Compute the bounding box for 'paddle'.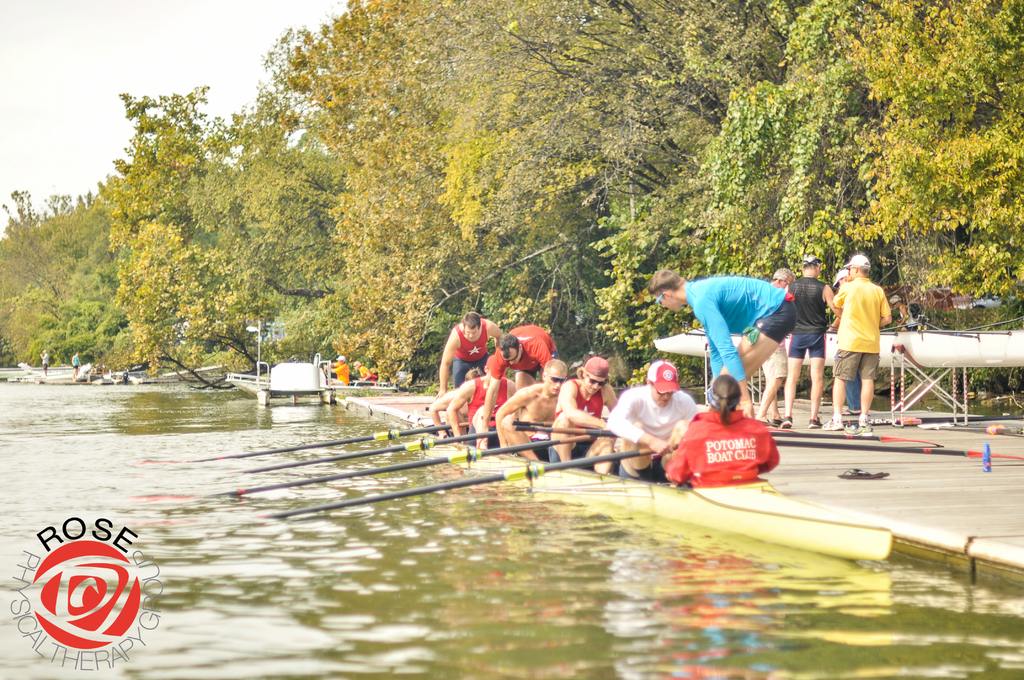
select_region(492, 413, 498, 422).
